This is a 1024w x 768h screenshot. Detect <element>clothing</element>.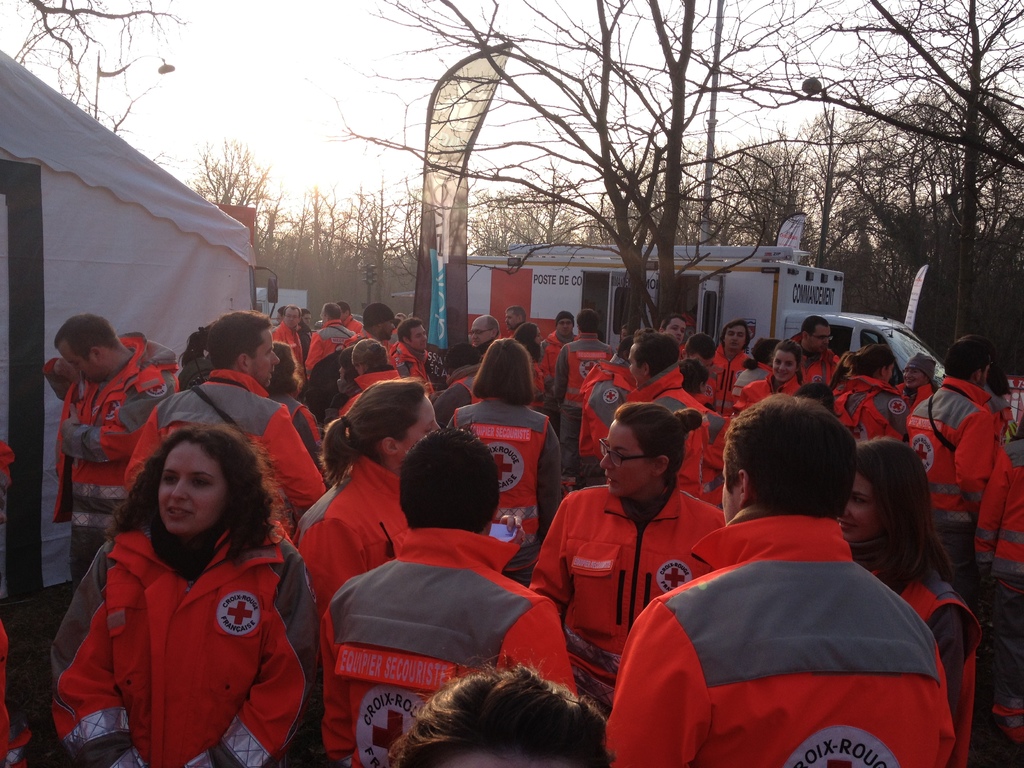
50:327:173:577.
